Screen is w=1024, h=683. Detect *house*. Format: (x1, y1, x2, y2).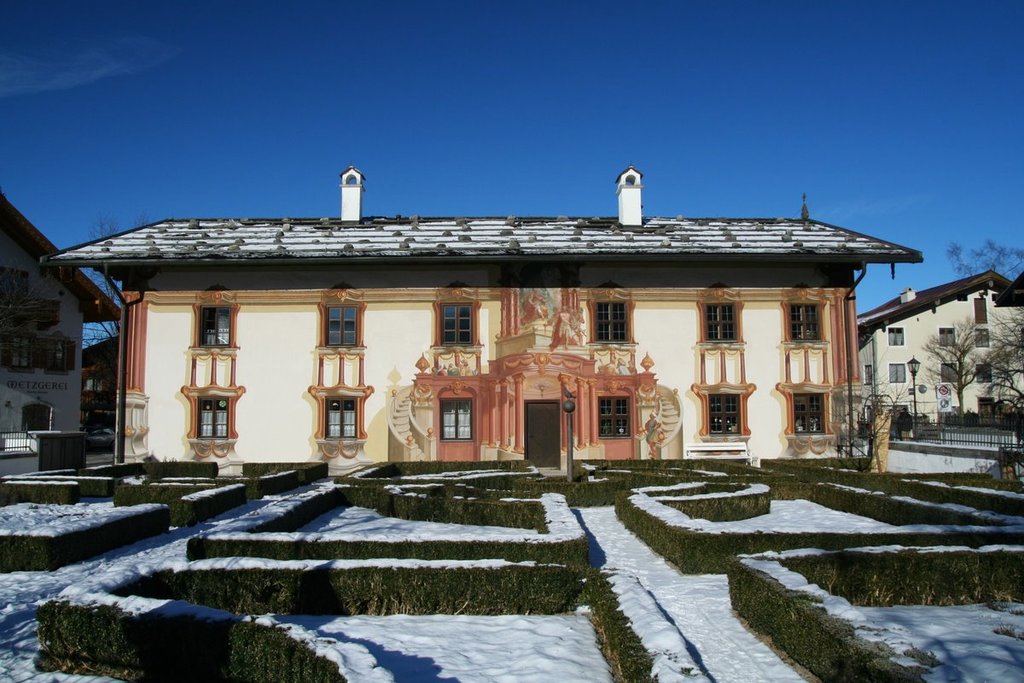
(48, 161, 914, 494).
